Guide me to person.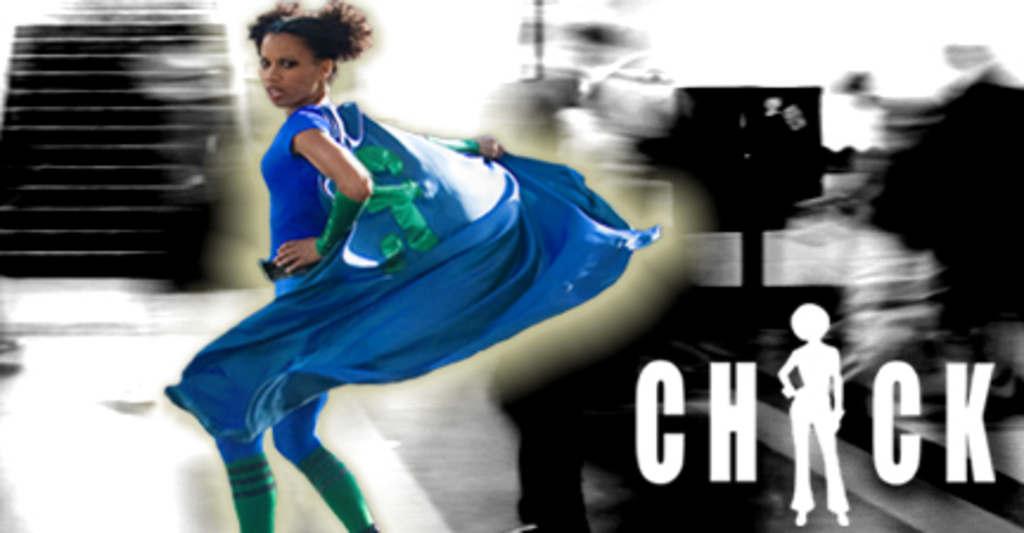
Guidance: (164, 0, 659, 531).
